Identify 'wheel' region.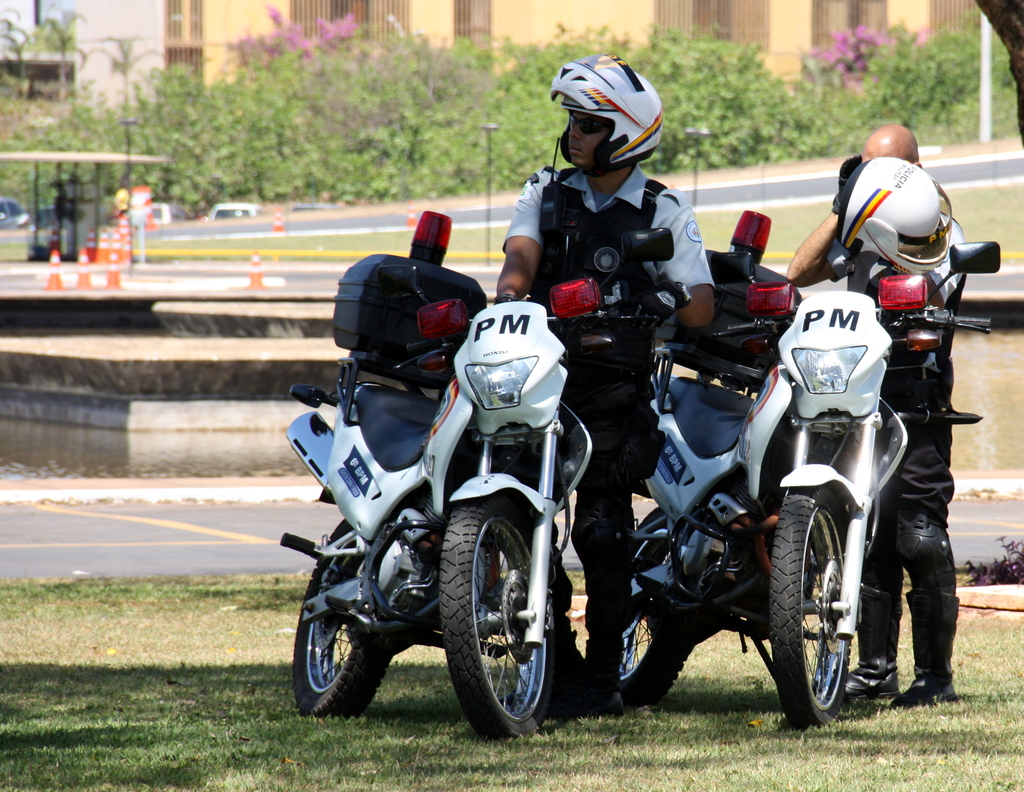
Region: box(444, 495, 568, 739).
